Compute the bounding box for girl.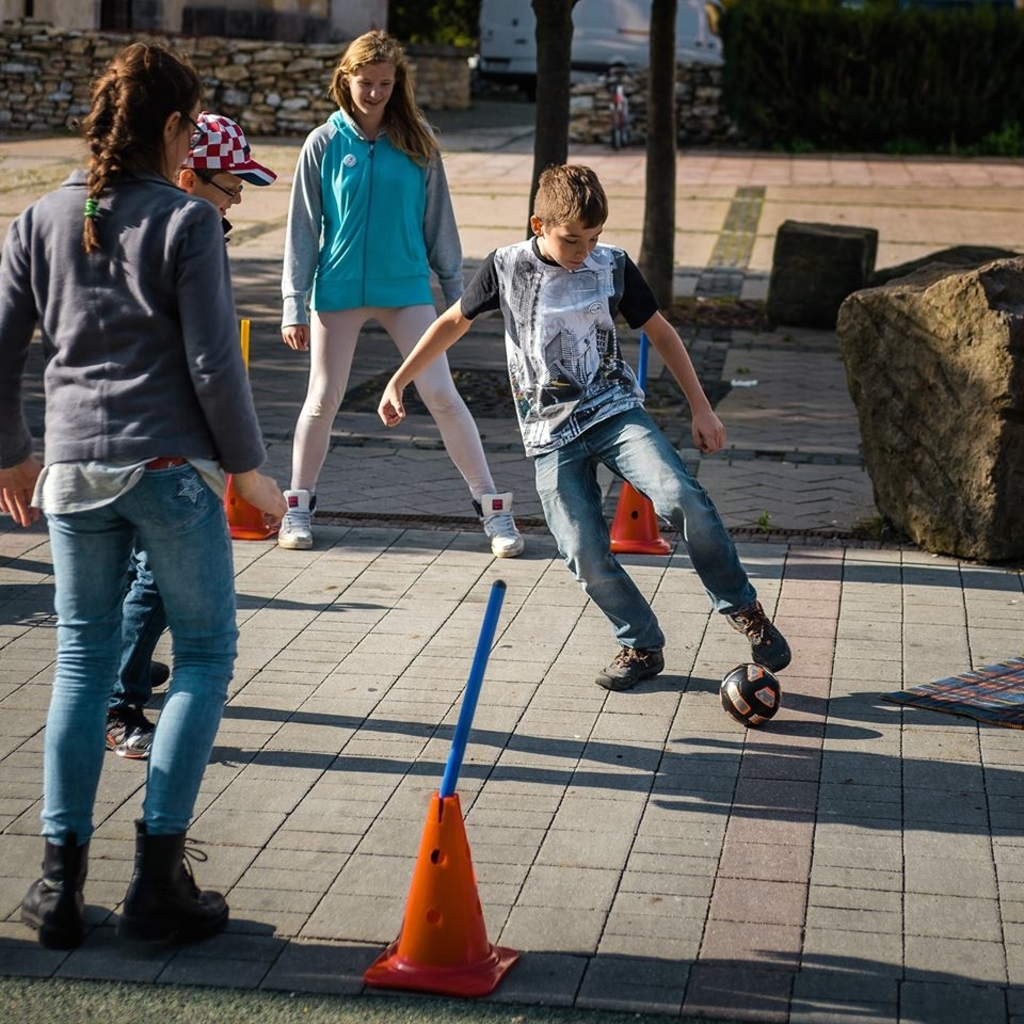
275/30/529/556.
